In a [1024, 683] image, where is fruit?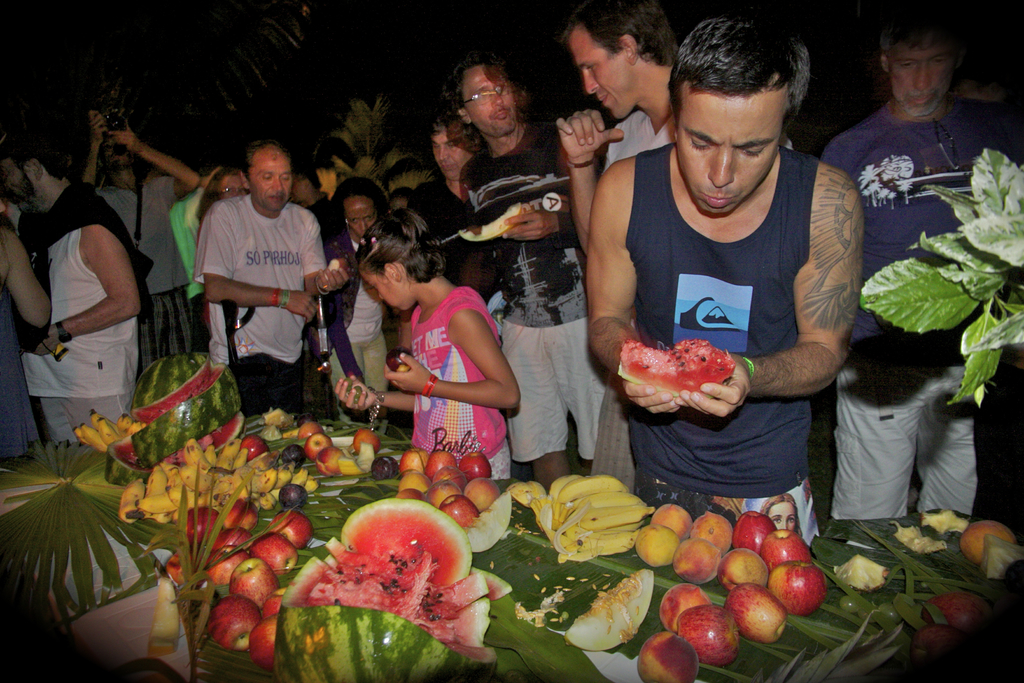
<bbox>956, 525, 1012, 556</bbox>.
